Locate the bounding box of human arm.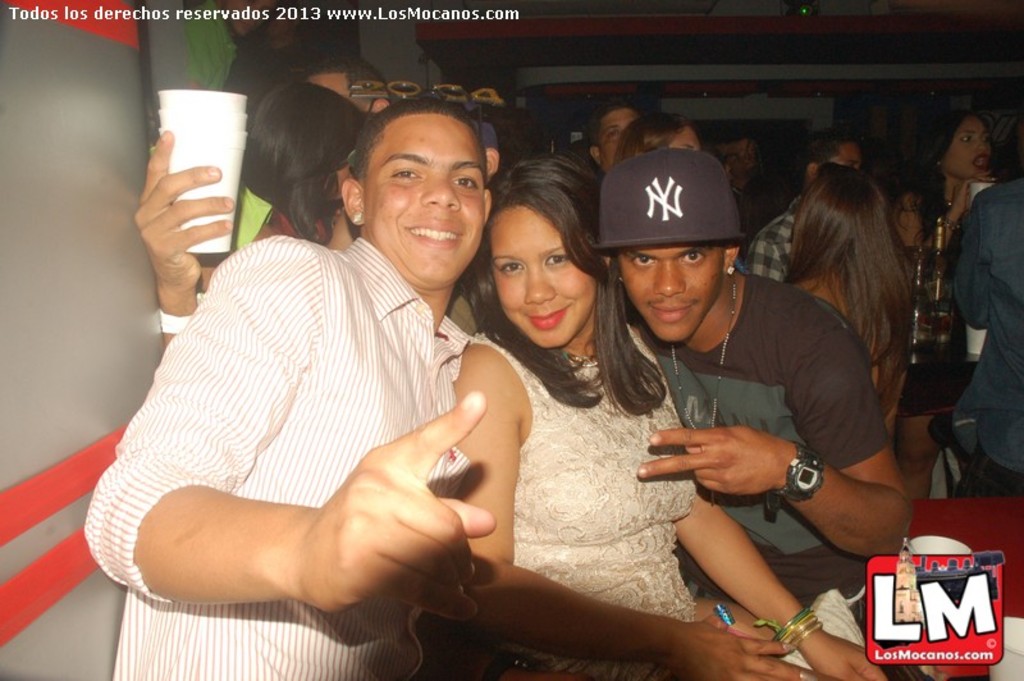
Bounding box: [447, 343, 840, 680].
